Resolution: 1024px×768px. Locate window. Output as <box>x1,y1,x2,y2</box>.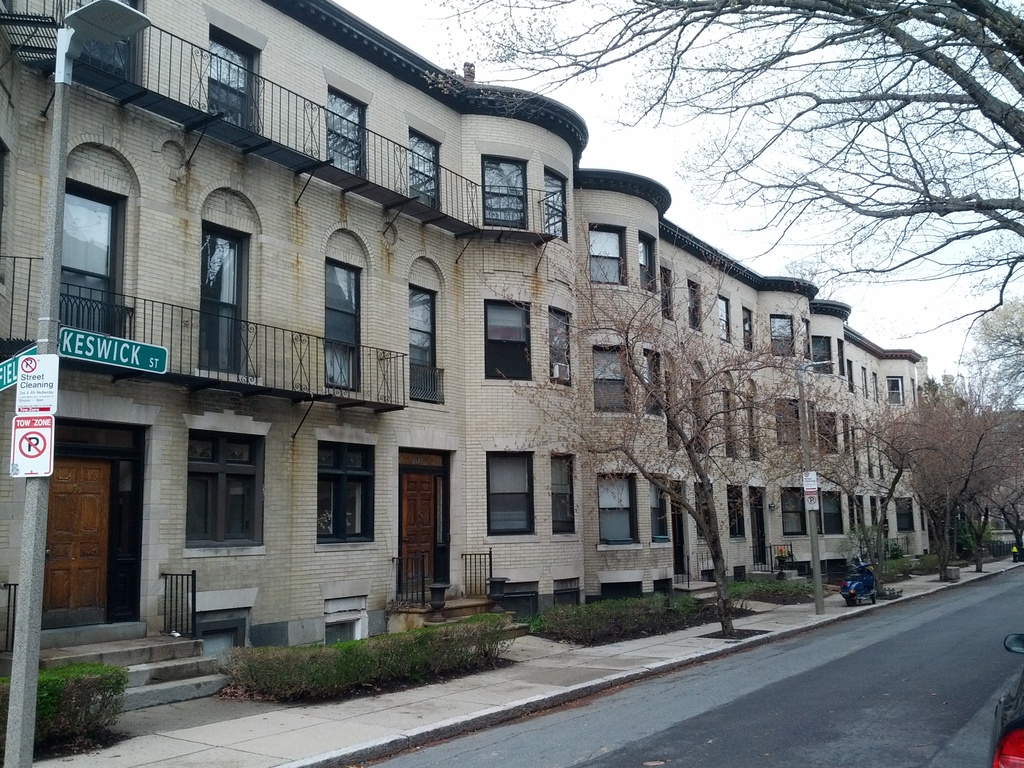
<box>849,417,860,473</box>.
